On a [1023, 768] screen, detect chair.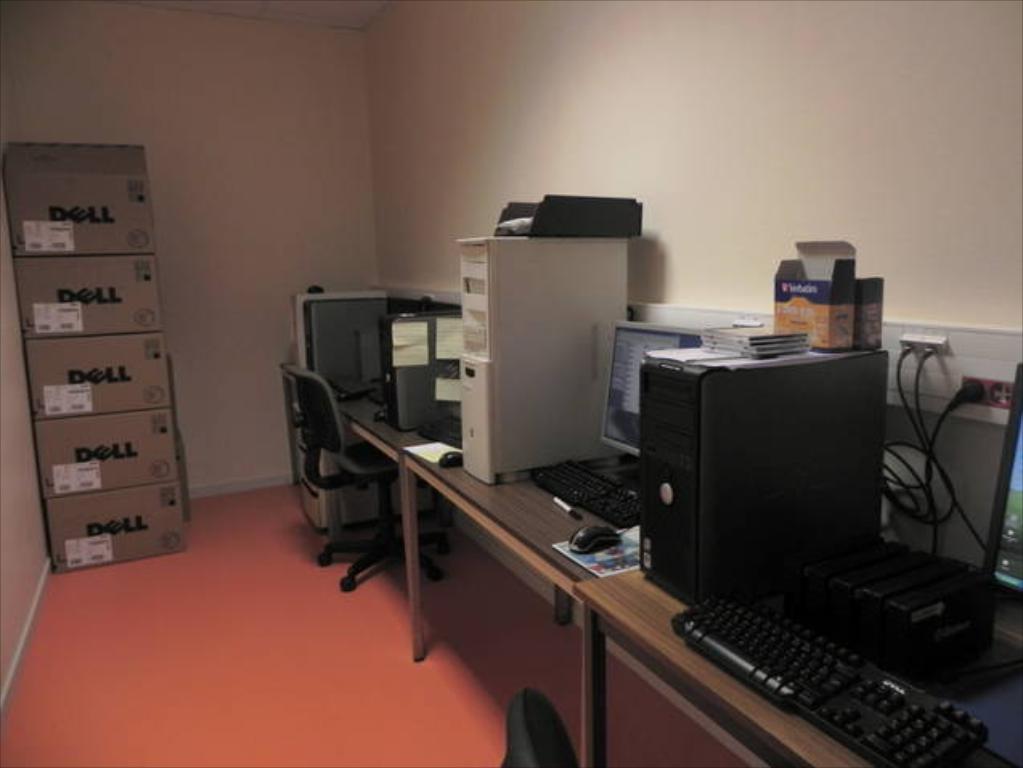
region(498, 686, 585, 766).
